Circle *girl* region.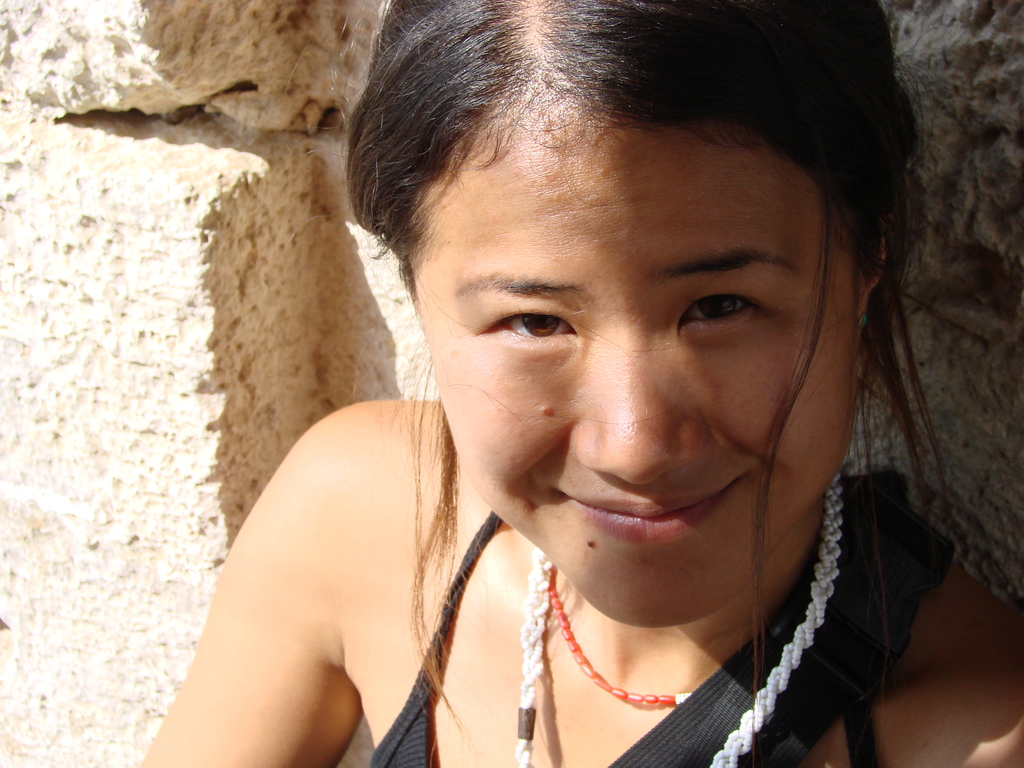
Region: box=[136, 0, 1023, 767].
